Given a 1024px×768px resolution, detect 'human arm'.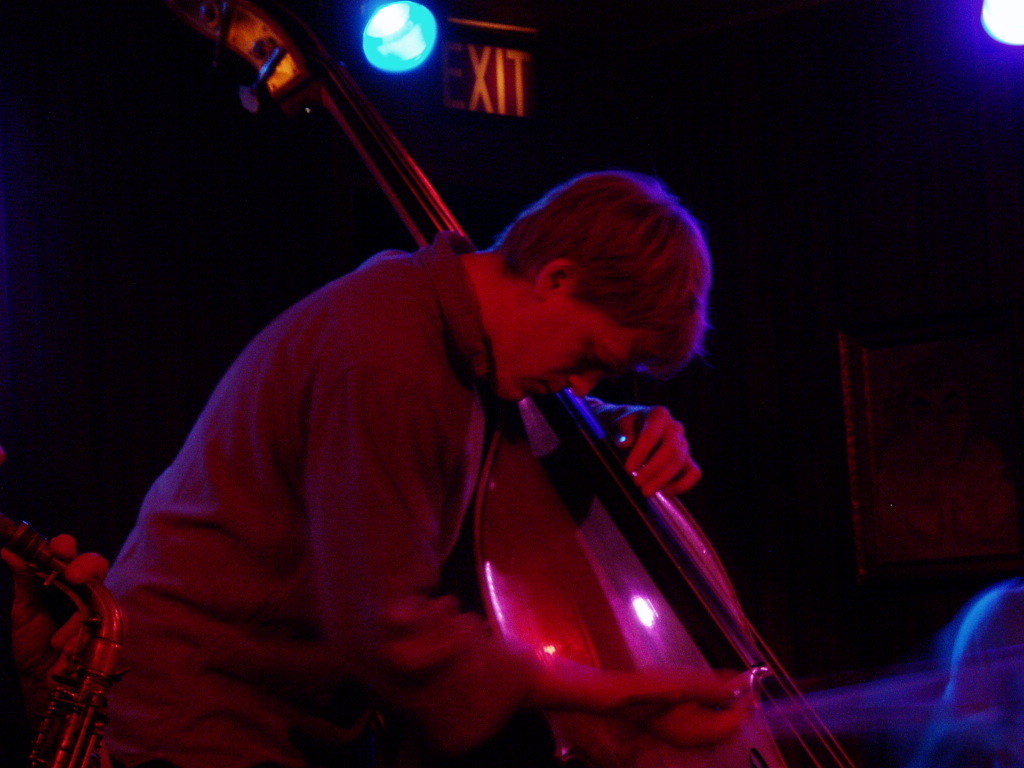
569 394 703 502.
